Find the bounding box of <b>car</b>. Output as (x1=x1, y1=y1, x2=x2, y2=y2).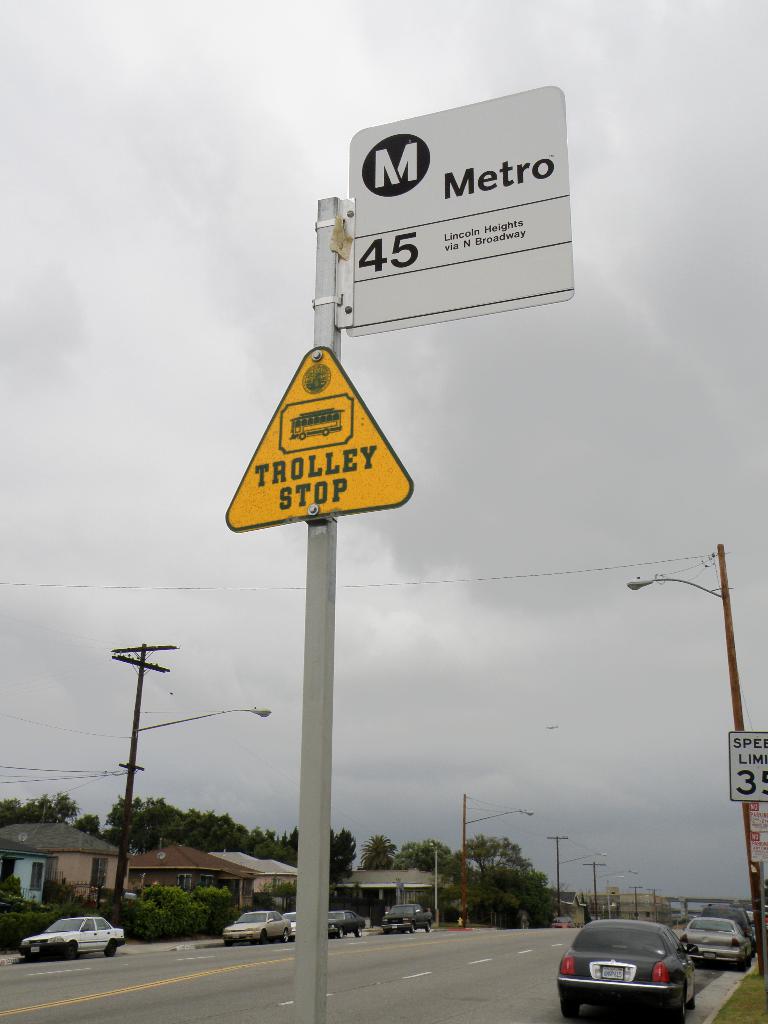
(x1=19, y1=917, x2=126, y2=961).
